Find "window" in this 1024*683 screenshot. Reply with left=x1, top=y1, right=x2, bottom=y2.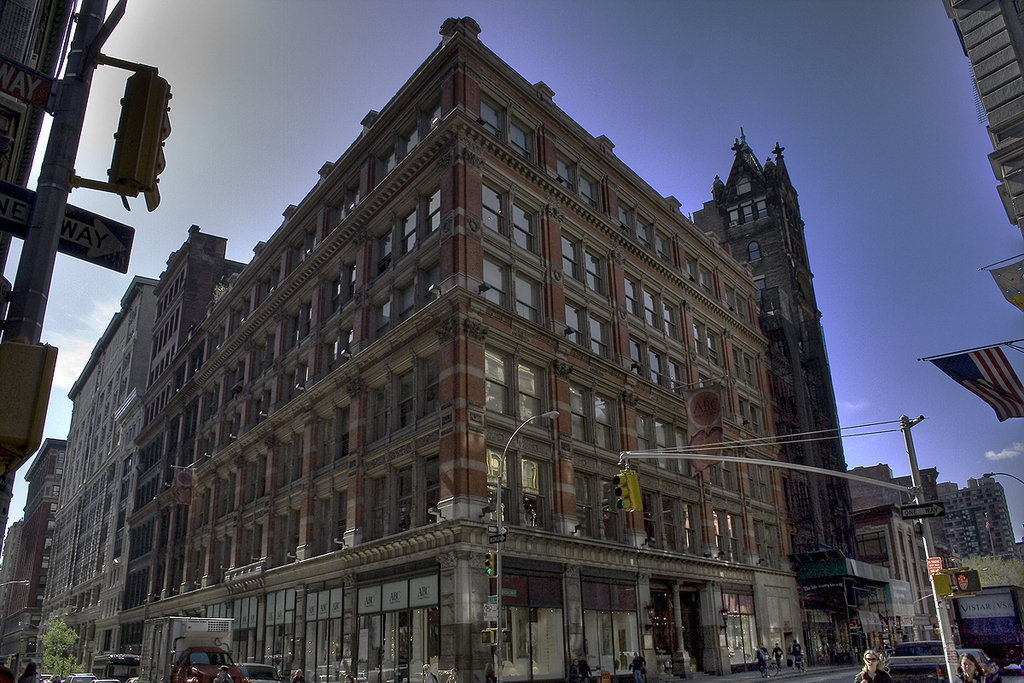
left=561, top=229, right=604, bottom=293.
